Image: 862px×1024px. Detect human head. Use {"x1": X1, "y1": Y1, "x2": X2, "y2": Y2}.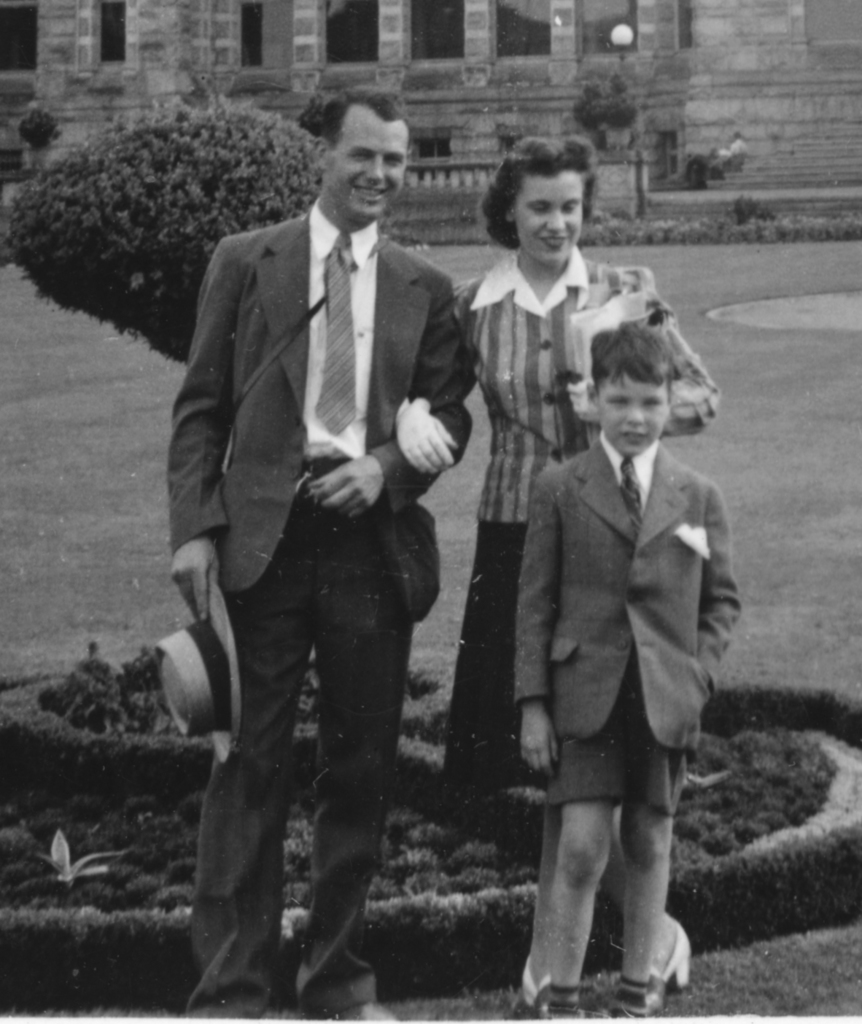
{"x1": 585, "y1": 324, "x2": 677, "y2": 457}.
